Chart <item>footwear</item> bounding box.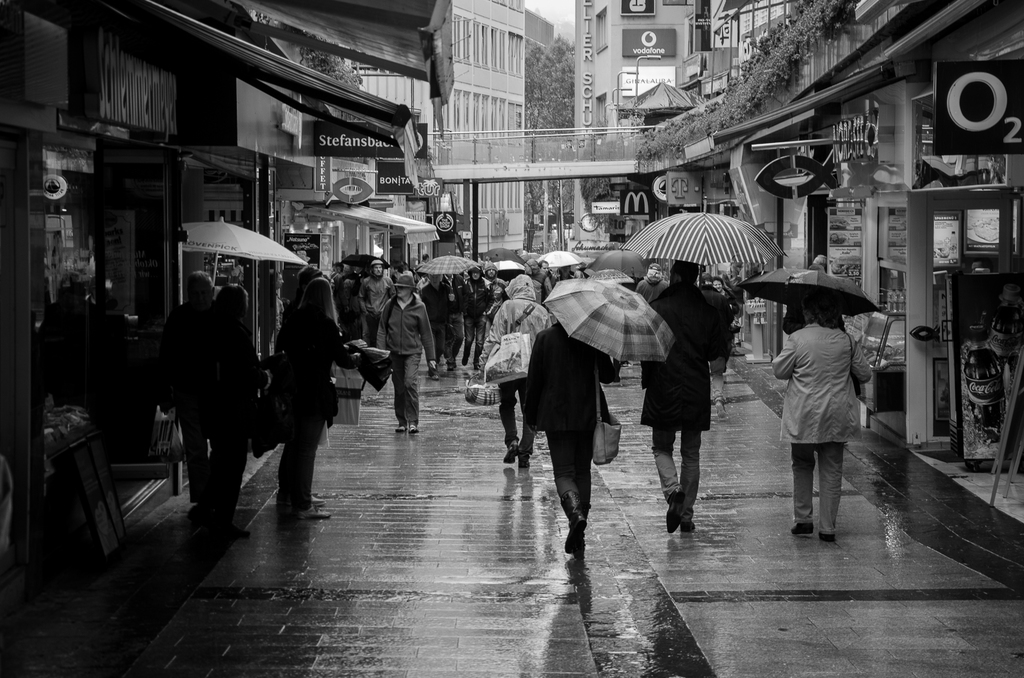
Charted: bbox(714, 395, 729, 424).
